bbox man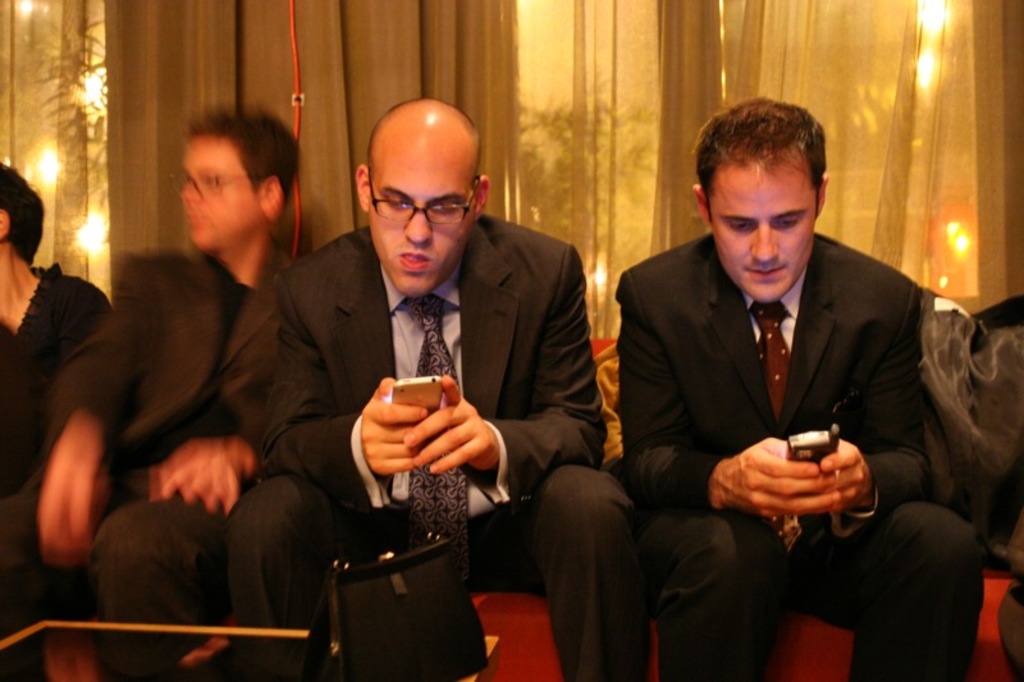
bbox(227, 91, 650, 681)
